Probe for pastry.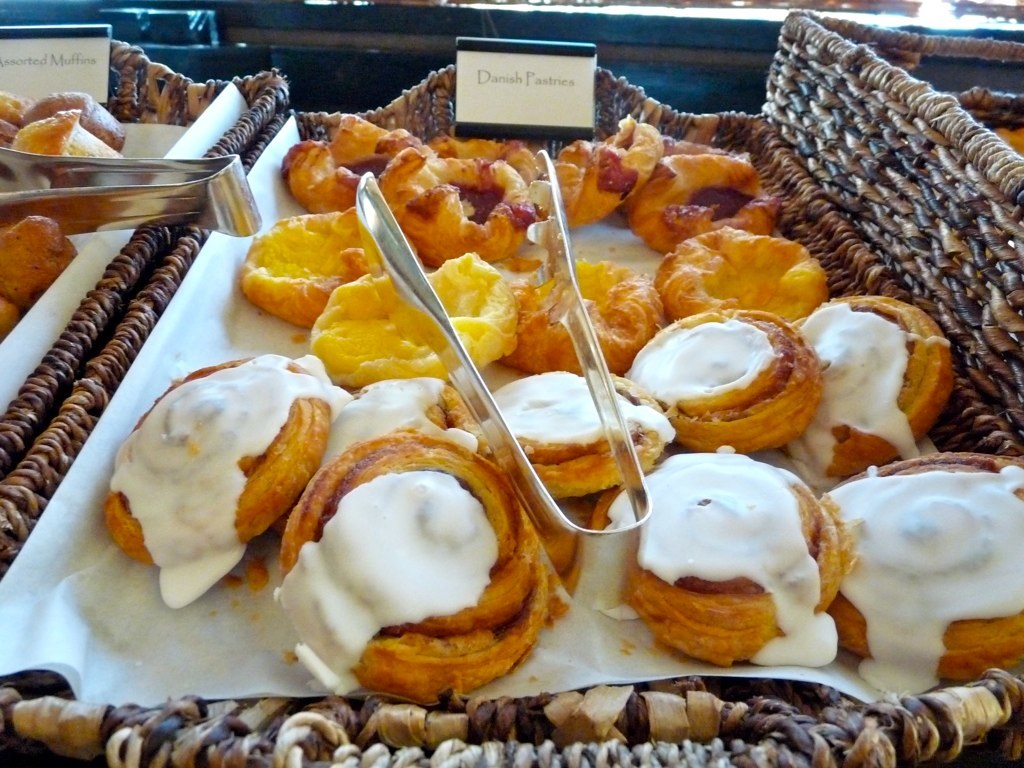
Probe result: 405:149:537:272.
